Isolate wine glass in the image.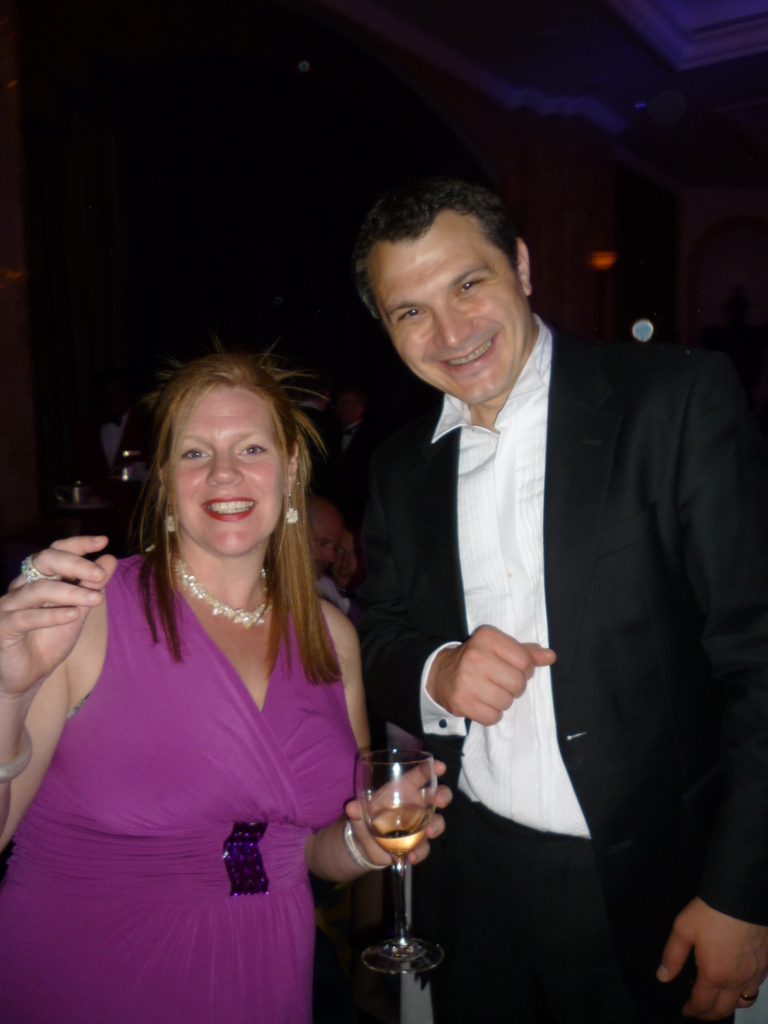
Isolated region: 356, 749, 439, 973.
